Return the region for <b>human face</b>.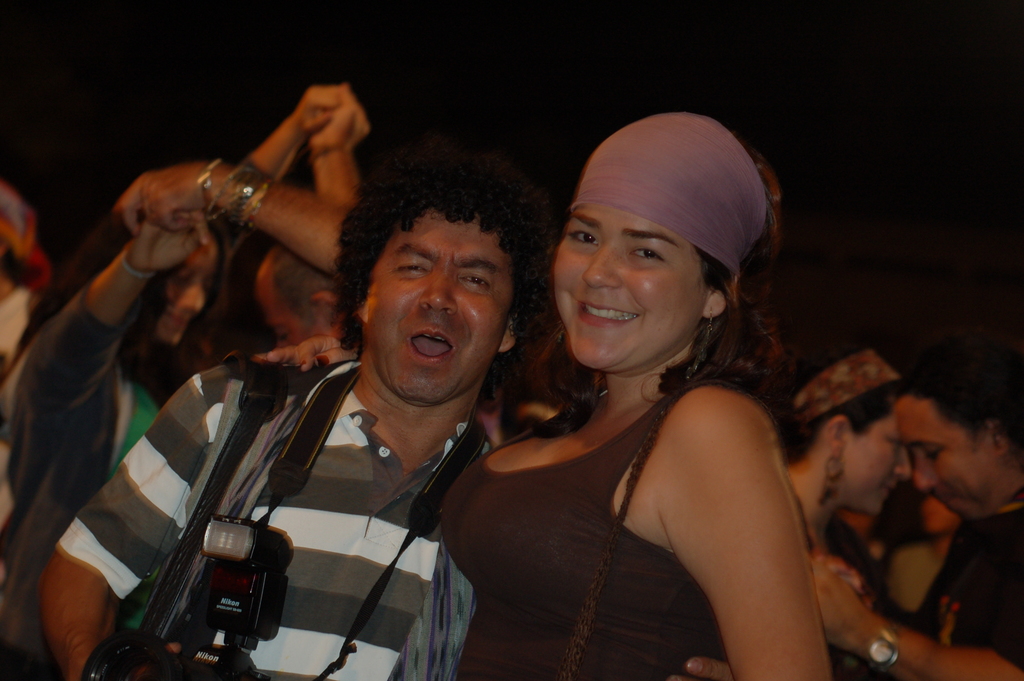
[901,399,1002,518].
